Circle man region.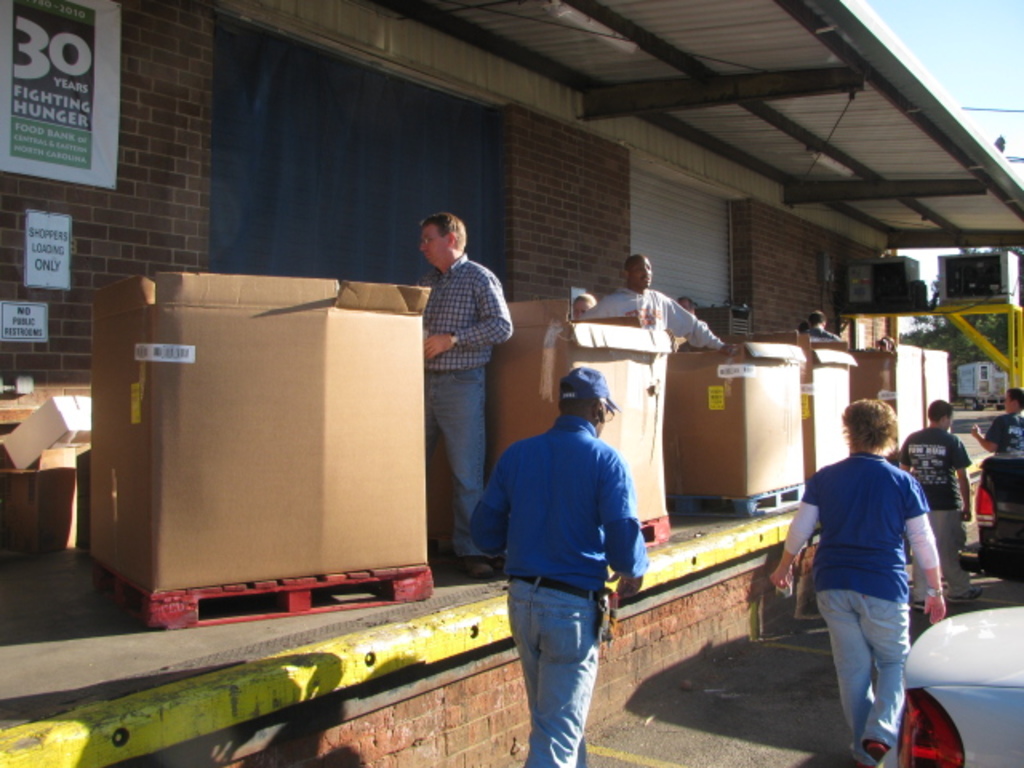
Region: 418:210:515:570.
